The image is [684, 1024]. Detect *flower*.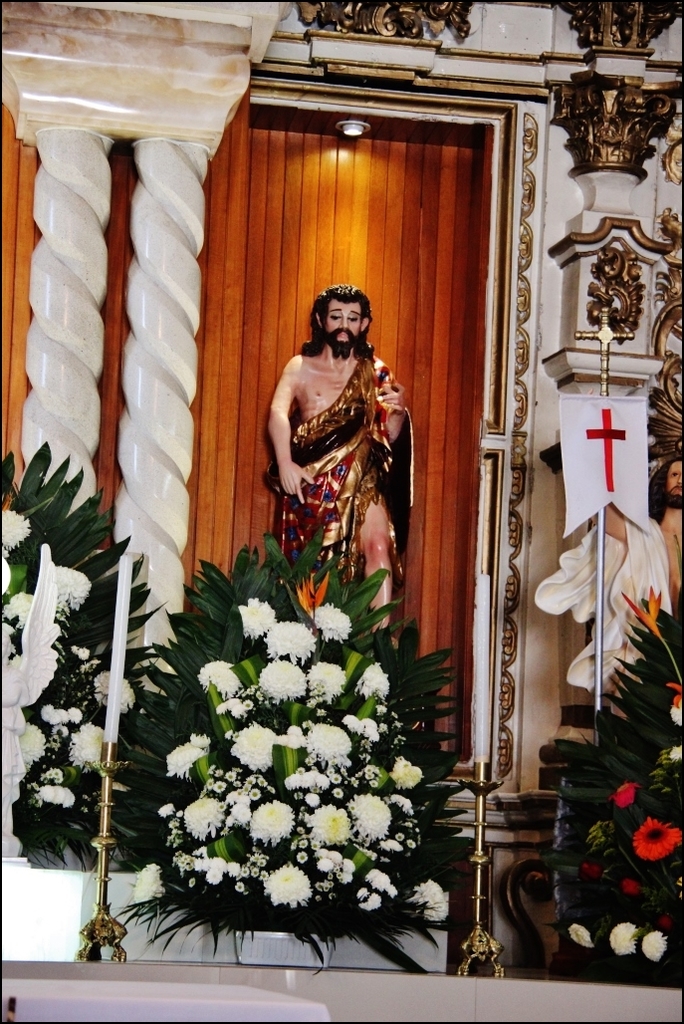
Detection: 5,592,34,633.
